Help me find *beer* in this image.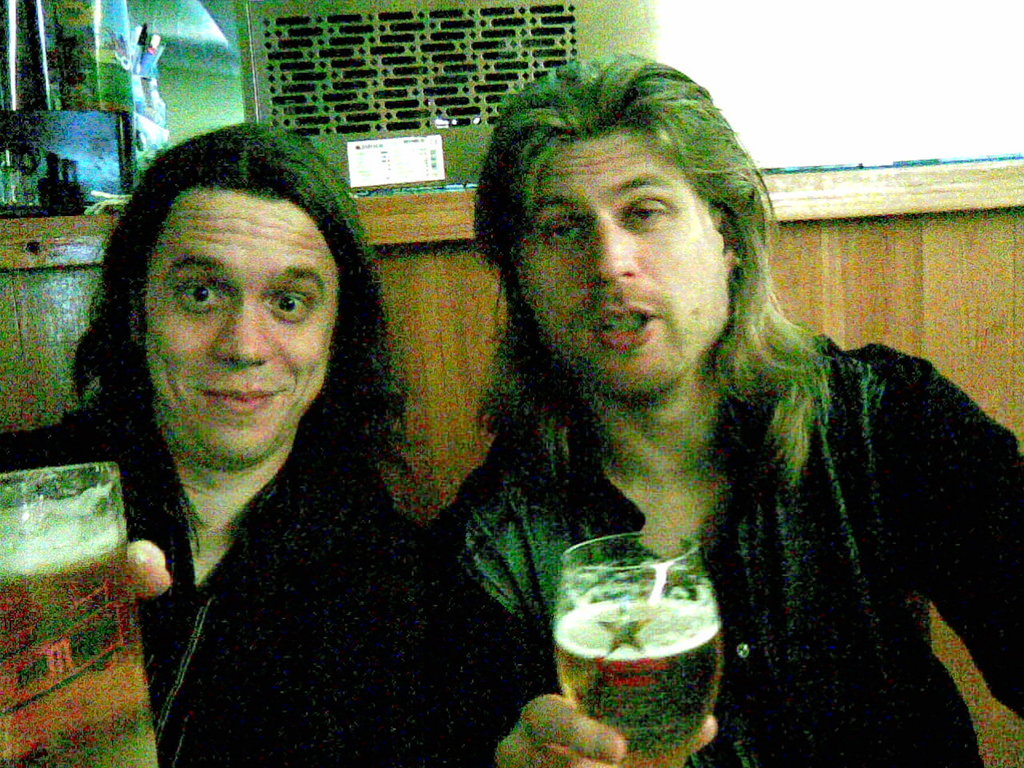
Found it: <region>549, 532, 743, 767</region>.
